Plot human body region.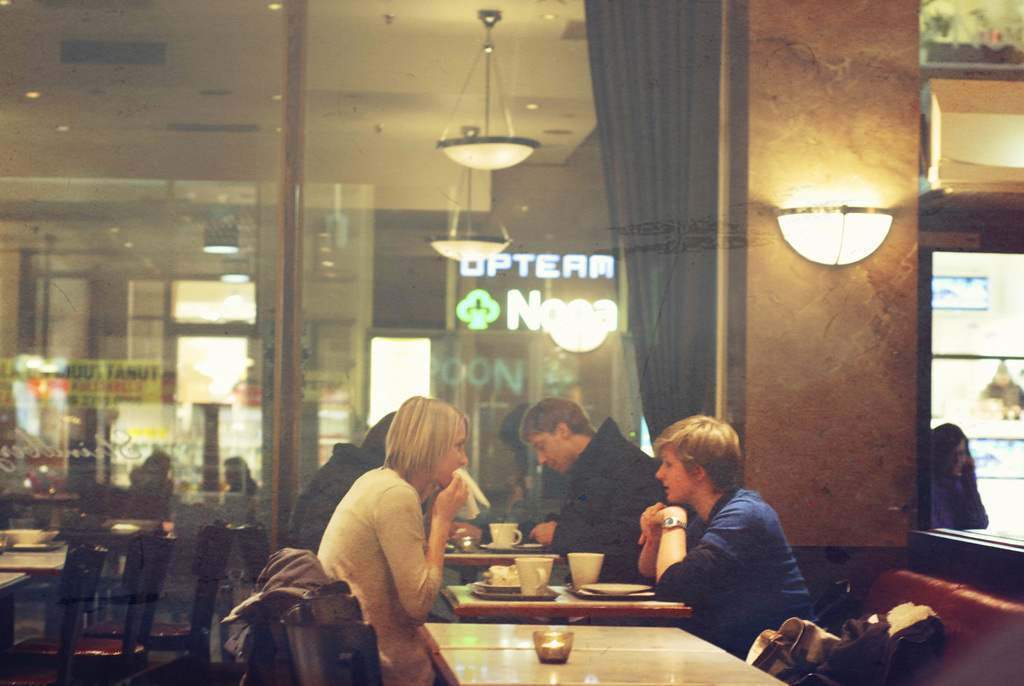
Plotted at region(122, 451, 173, 502).
